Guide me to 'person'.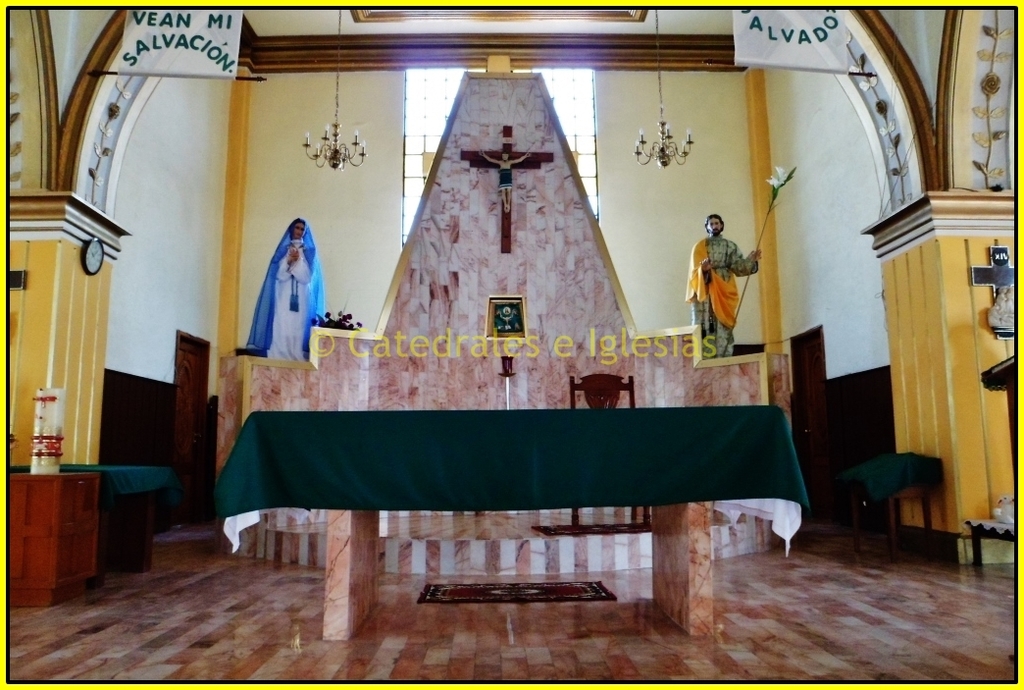
Guidance: (left=984, top=302, right=1004, bottom=325).
